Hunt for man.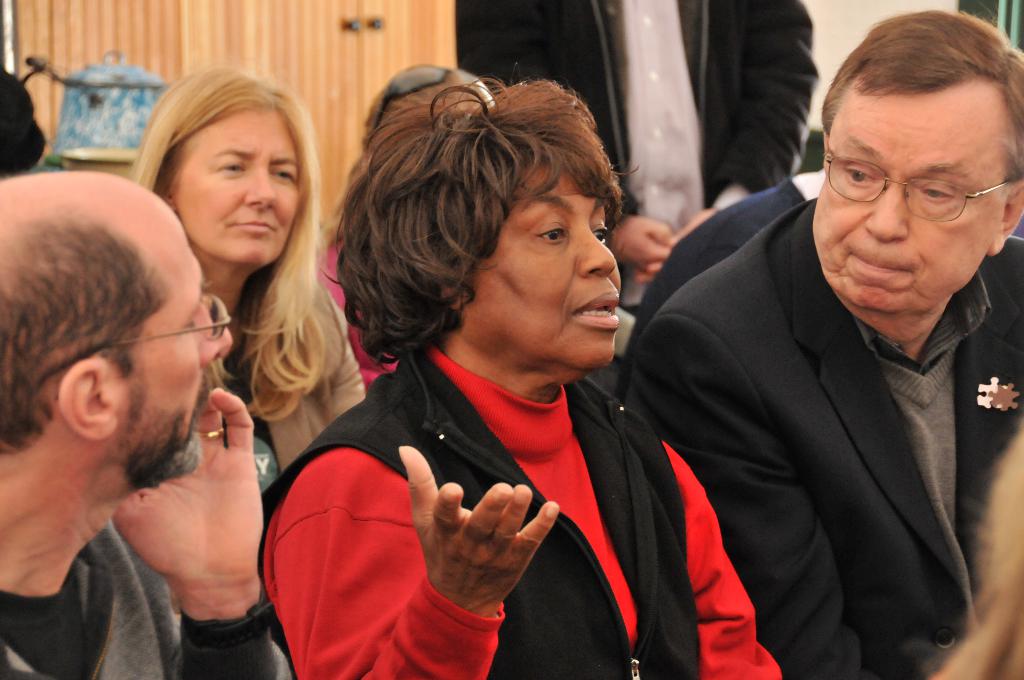
Hunted down at [0,172,291,679].
